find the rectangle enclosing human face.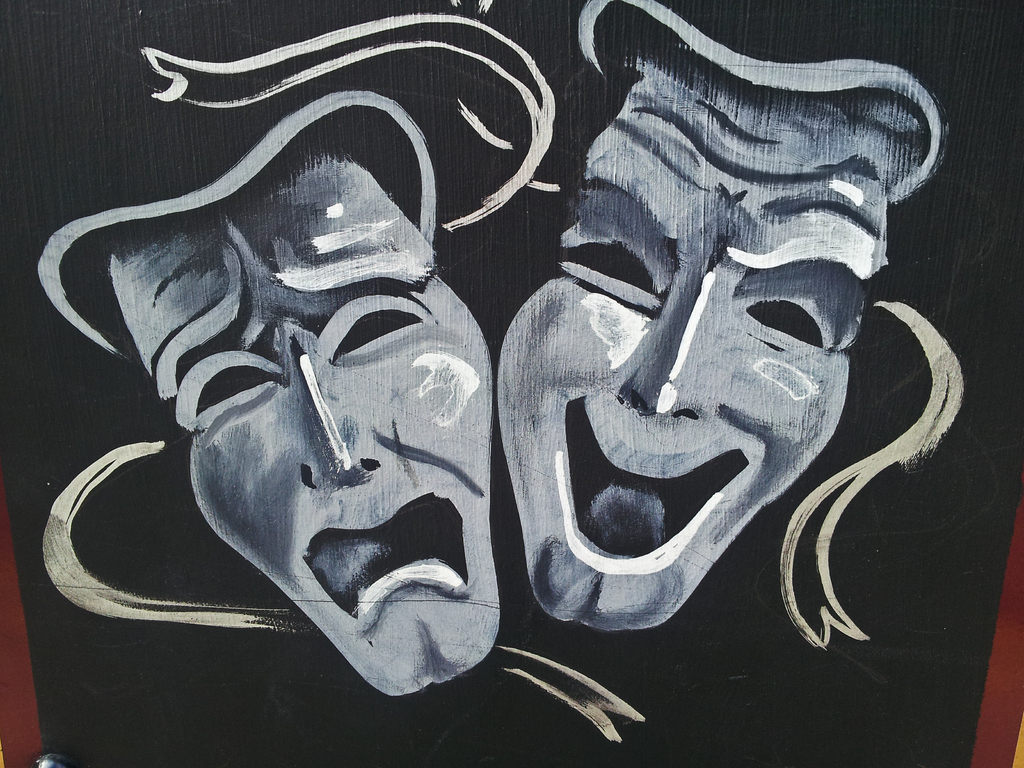
(x1=499, y1=47, x2=889, y2=630).
